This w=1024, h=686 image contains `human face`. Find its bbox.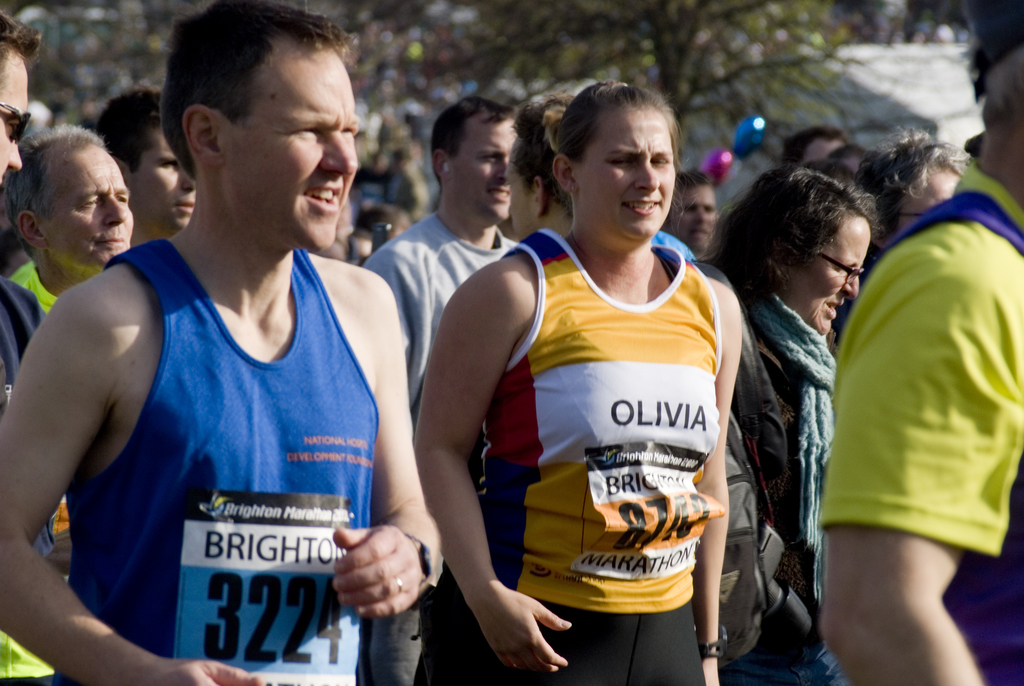
137, 132, 194, 229.
